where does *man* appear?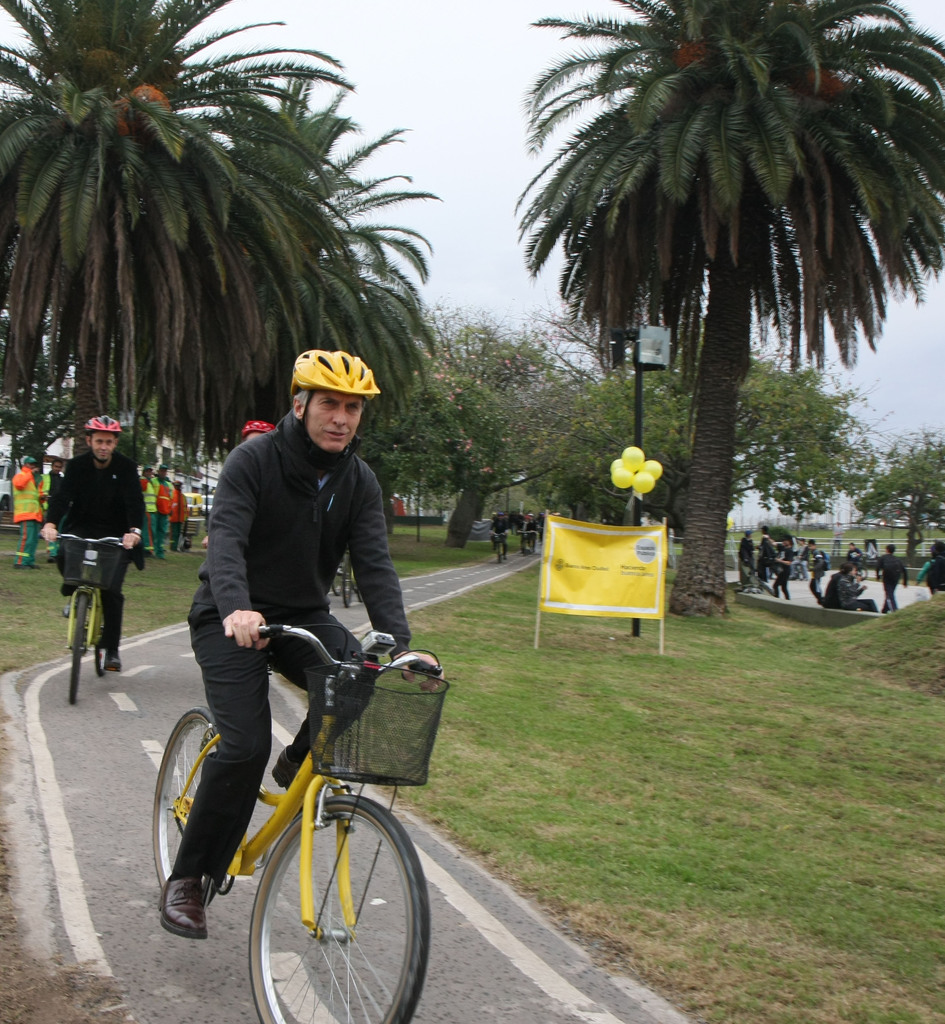
Appears at (left=160, top=476, right=171, bottom=532).
